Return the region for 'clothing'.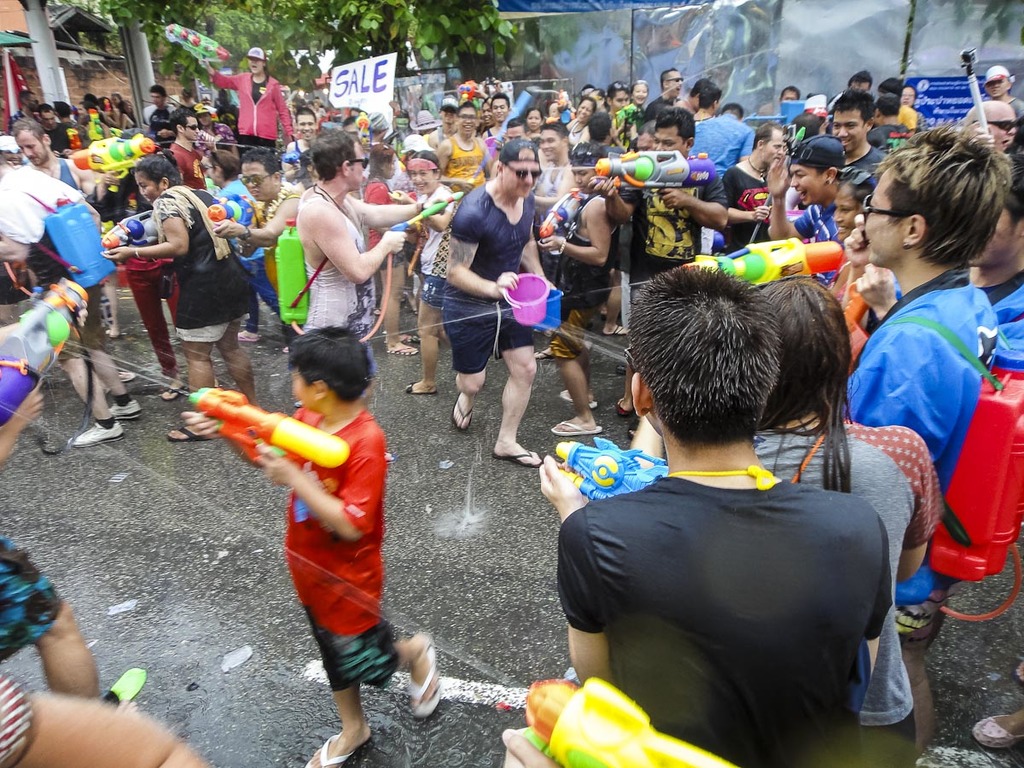
box(436, 181, 544, 315).
